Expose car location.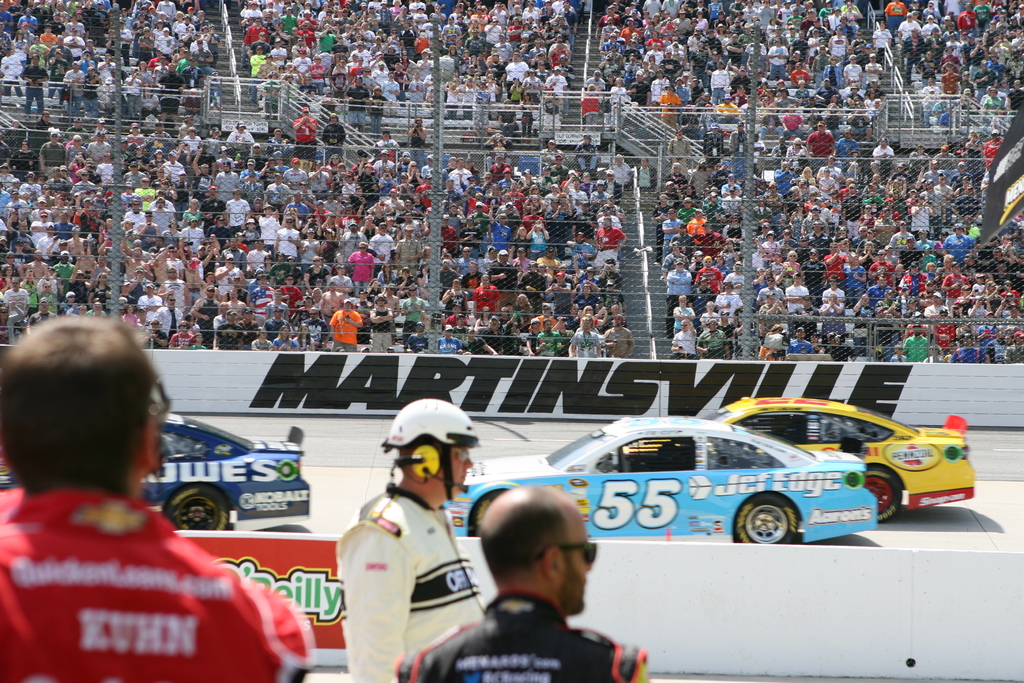
Exposed at 708:398:975:524.
